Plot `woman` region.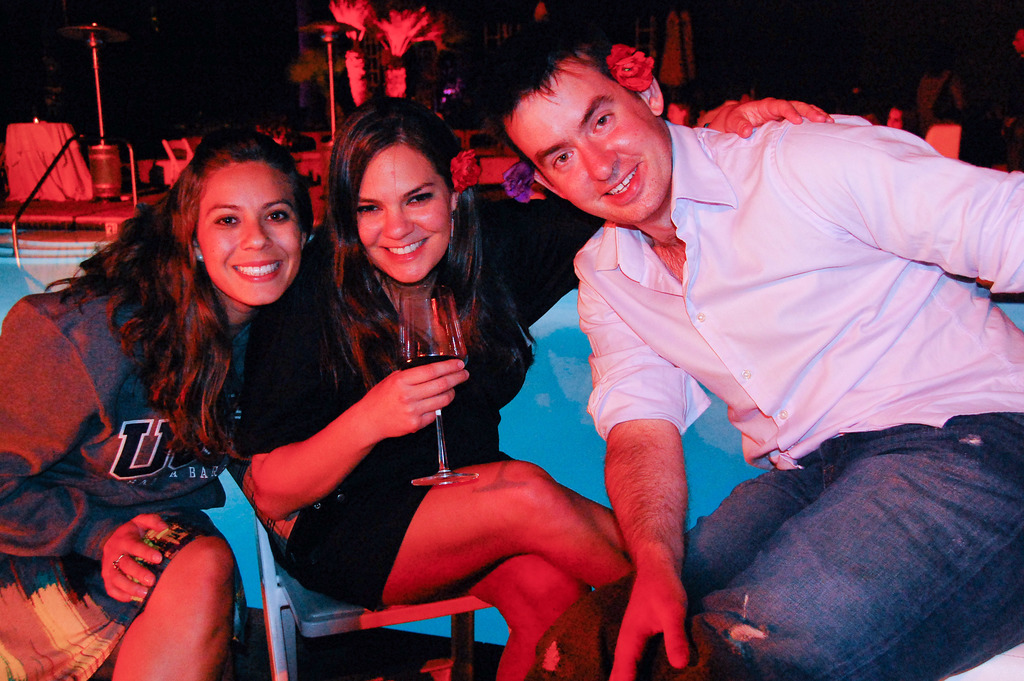
Plotted at (243, 97, 637, 680).
